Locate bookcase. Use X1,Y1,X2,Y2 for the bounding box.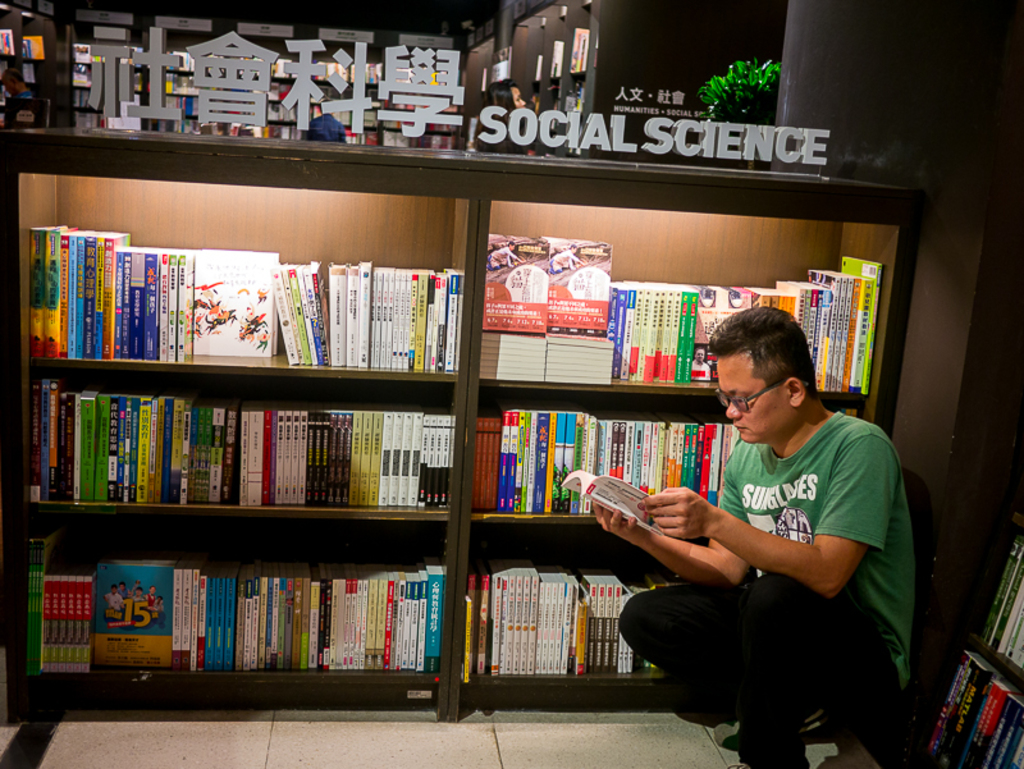
19,196,480,701.
